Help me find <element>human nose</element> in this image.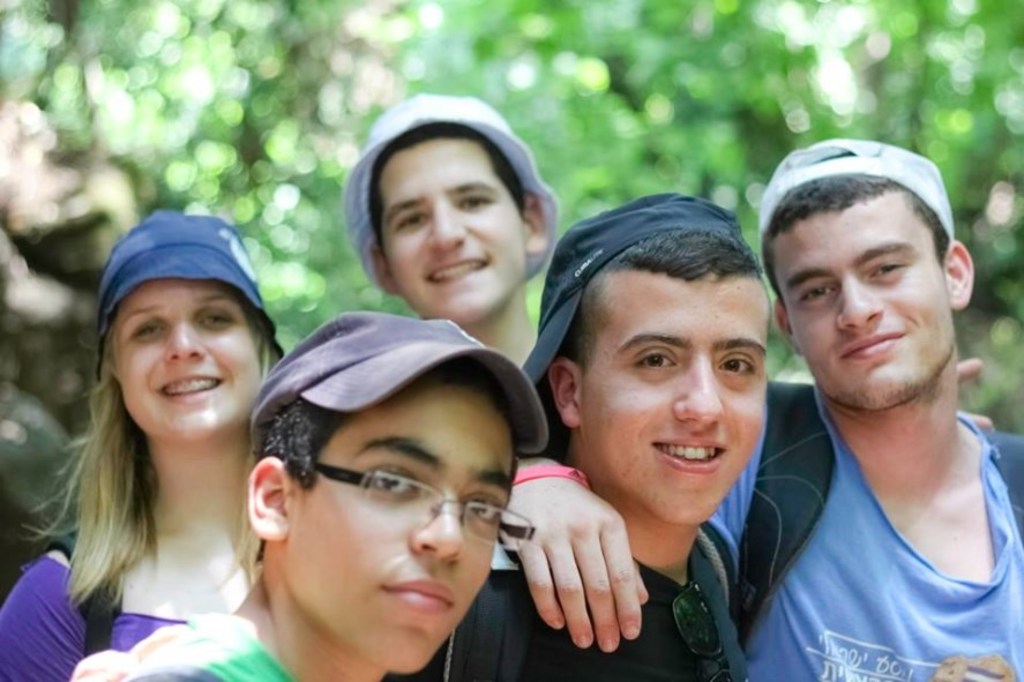
Found it: region(410, 492, 466, 562).
